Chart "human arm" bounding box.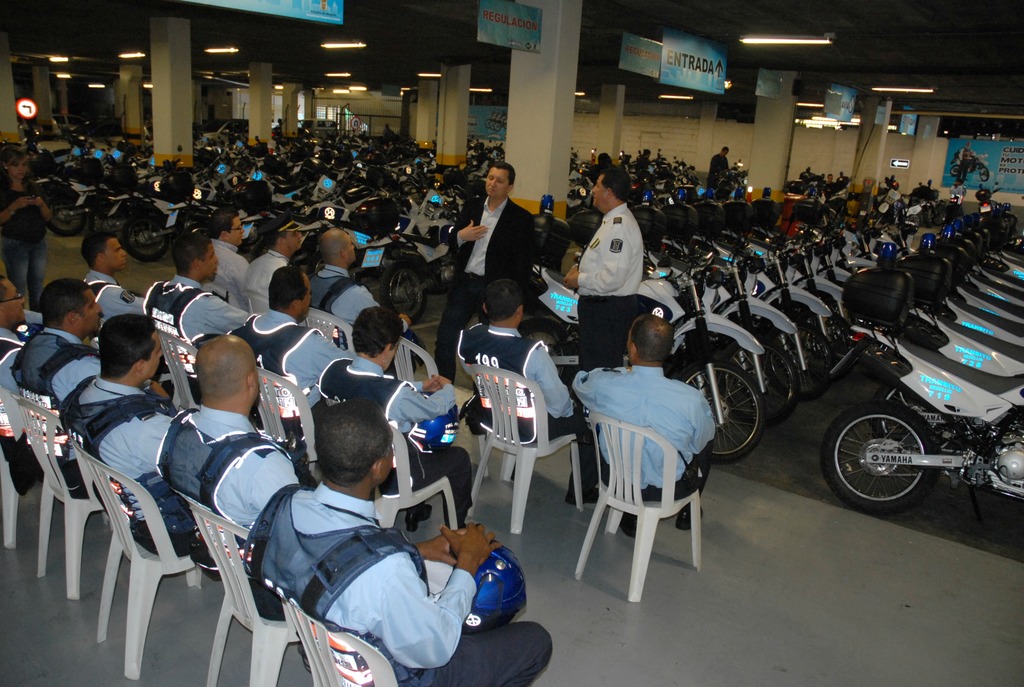
Charted: pyautogui.locateOnScreen(246, 444, 300, 511).
